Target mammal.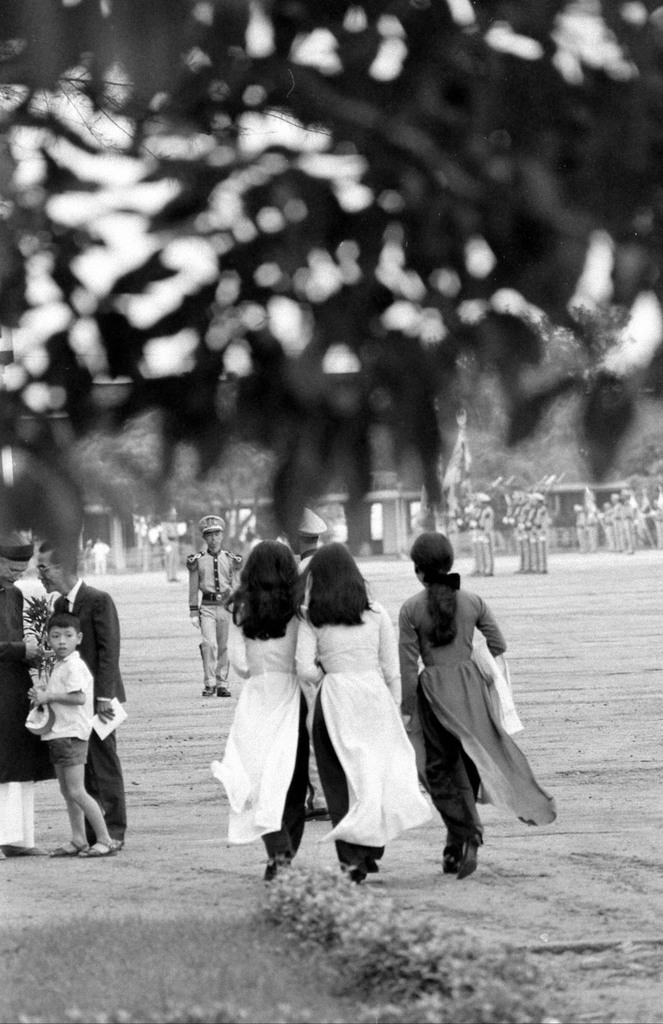
Target region: (294,541,432,881).
